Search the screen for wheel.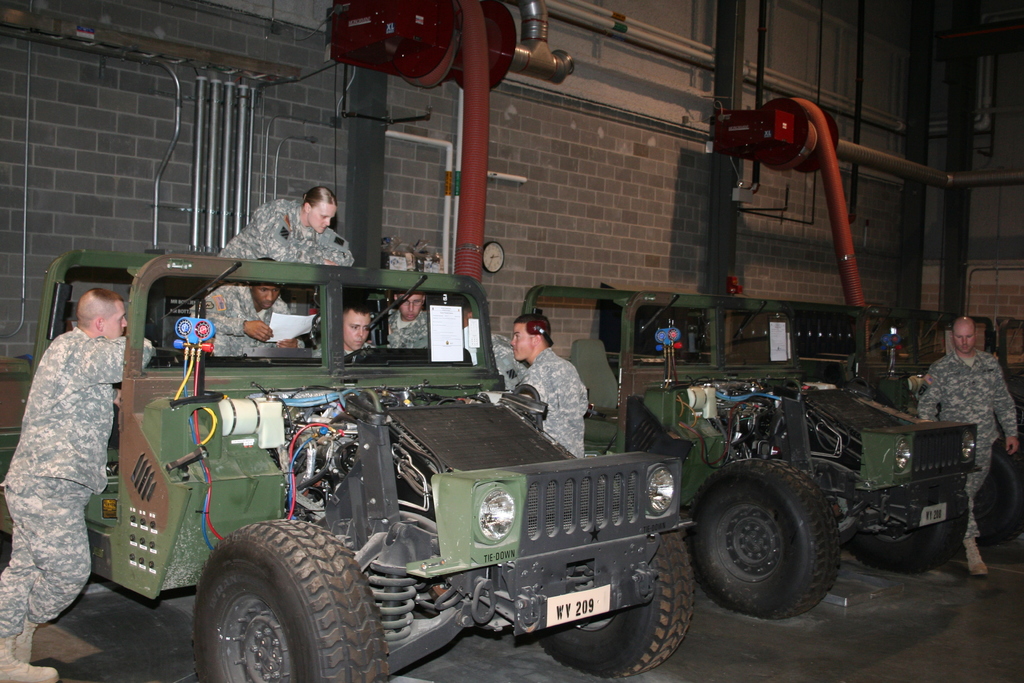
Found at box=[536, 529, 698, 679].
